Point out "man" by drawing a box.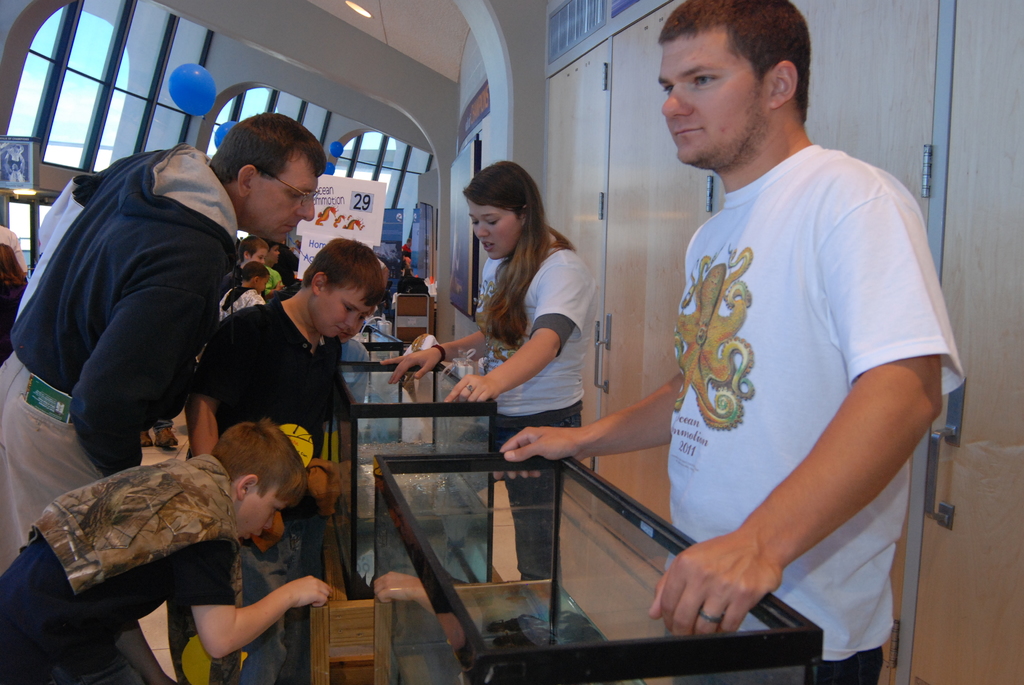
Rect(500, 5, 964, 684).
